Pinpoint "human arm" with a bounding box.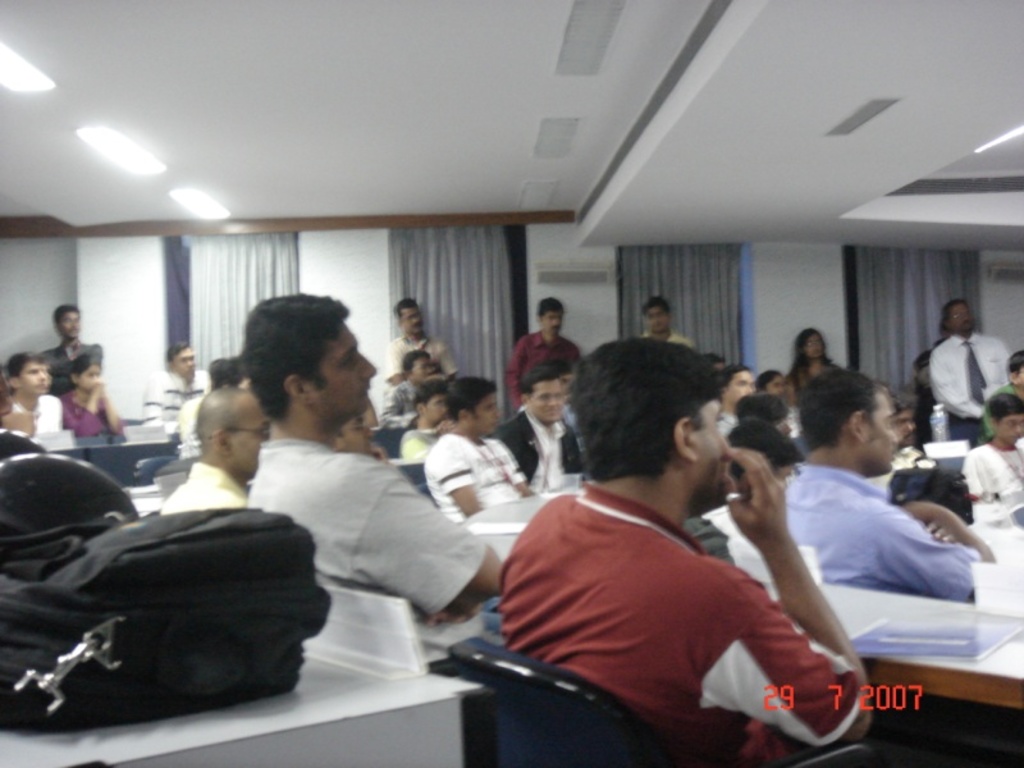
[left=63, top=390, right=95, bottom=435].
